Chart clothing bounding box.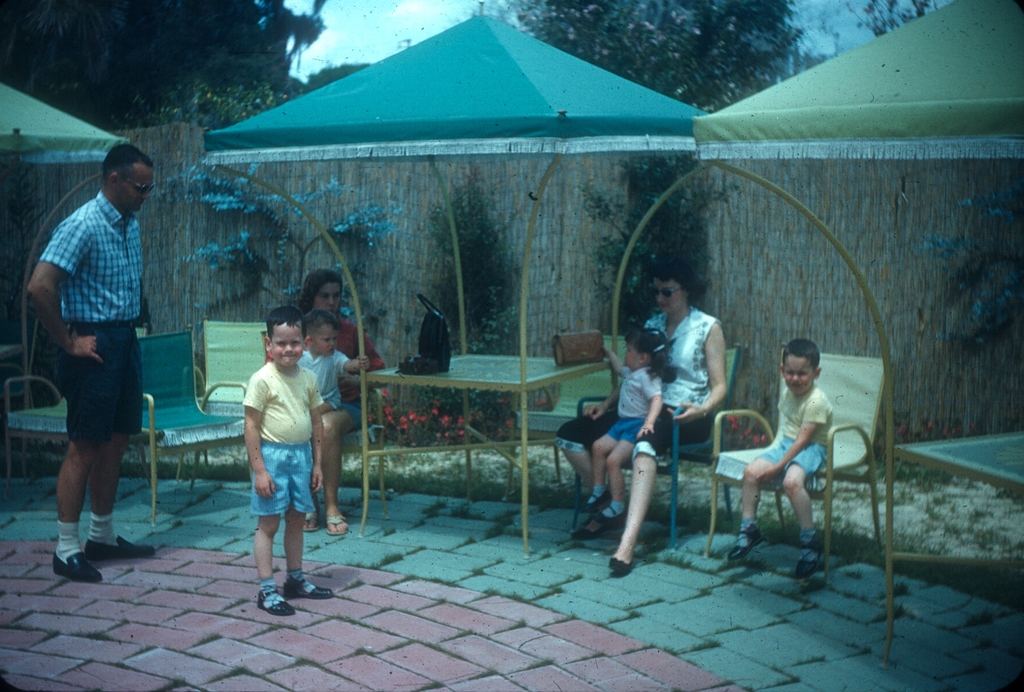
Charted: region(242, 360, 322, 514).
